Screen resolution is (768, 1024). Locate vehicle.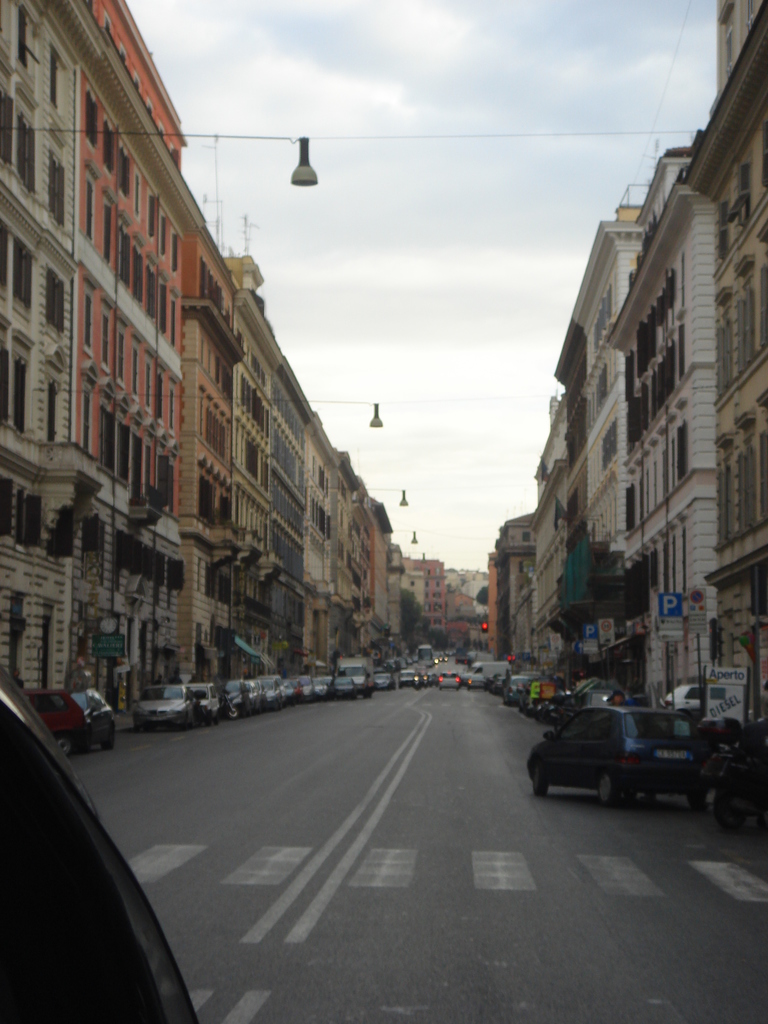
left=415, top=641, right=434, bottom=669.
